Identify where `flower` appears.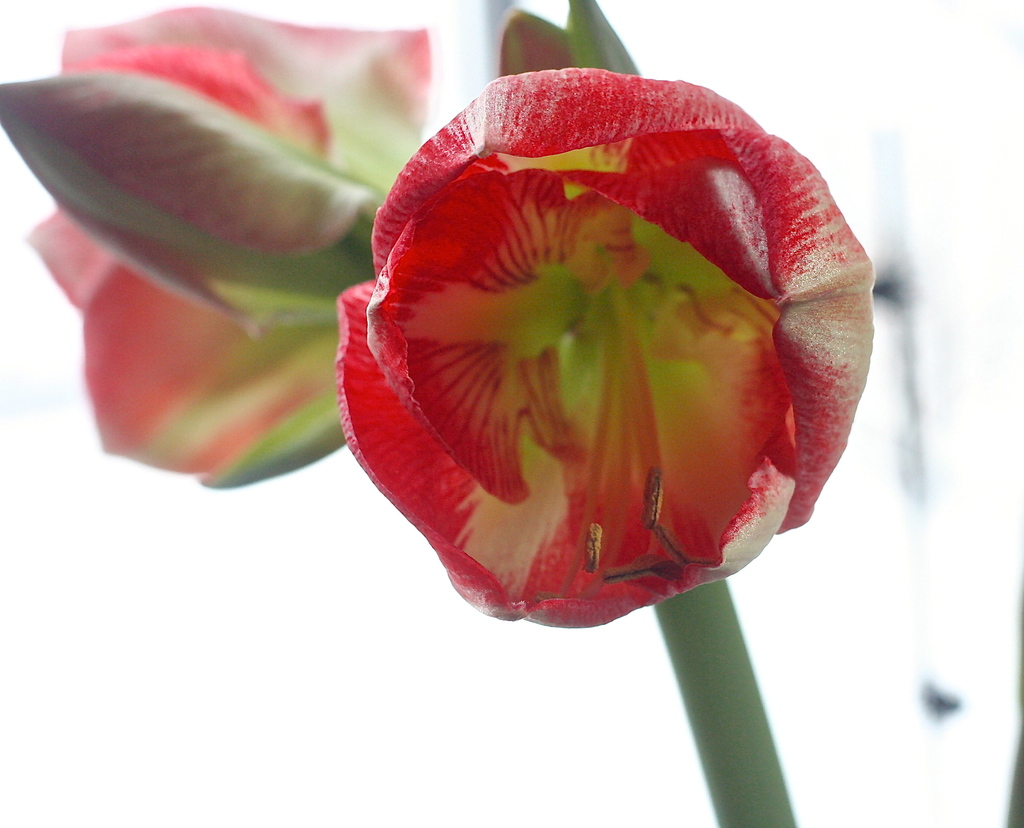
Appears at l=0, t=4, r=431, b=492.
